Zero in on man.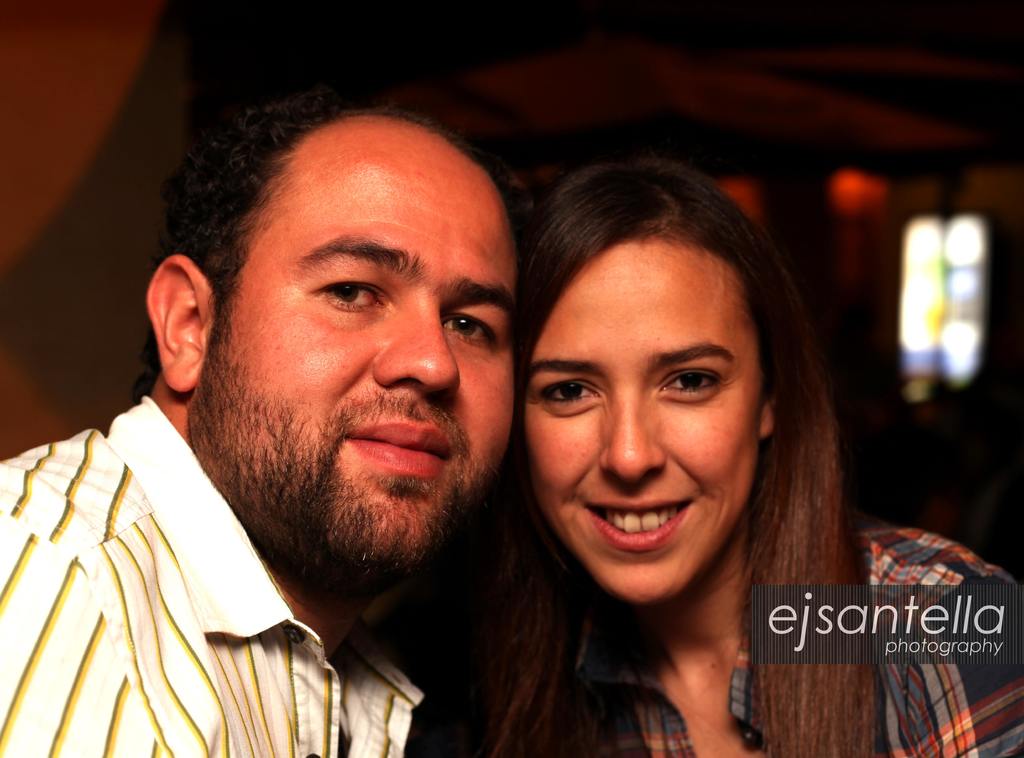
Zeroed in: crop(3, 82, 596, 752).
